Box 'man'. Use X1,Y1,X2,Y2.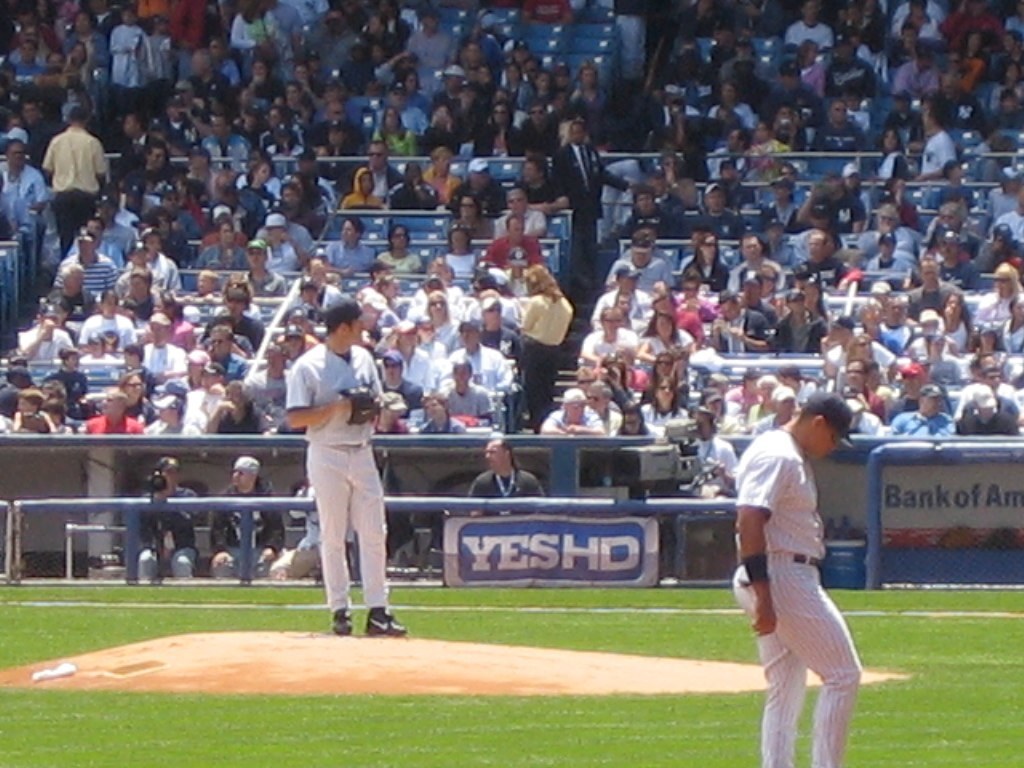
0,138,50,263.
